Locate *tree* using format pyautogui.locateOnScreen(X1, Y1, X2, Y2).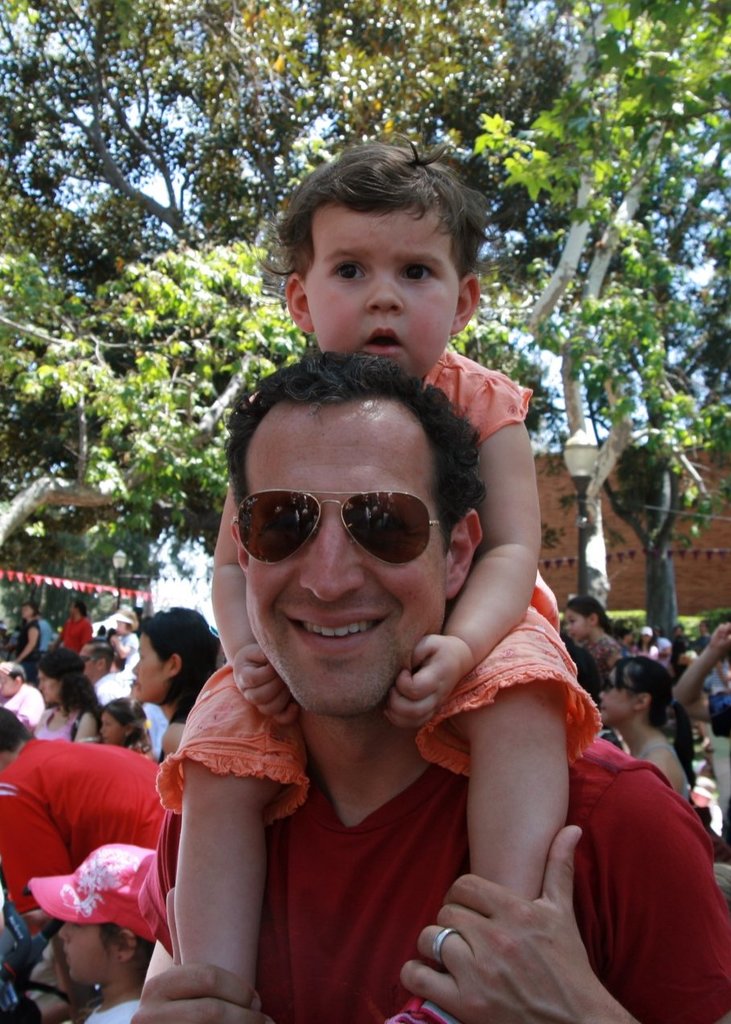
pyautogui.locateOnScreen(0, 0, 730, 665).
